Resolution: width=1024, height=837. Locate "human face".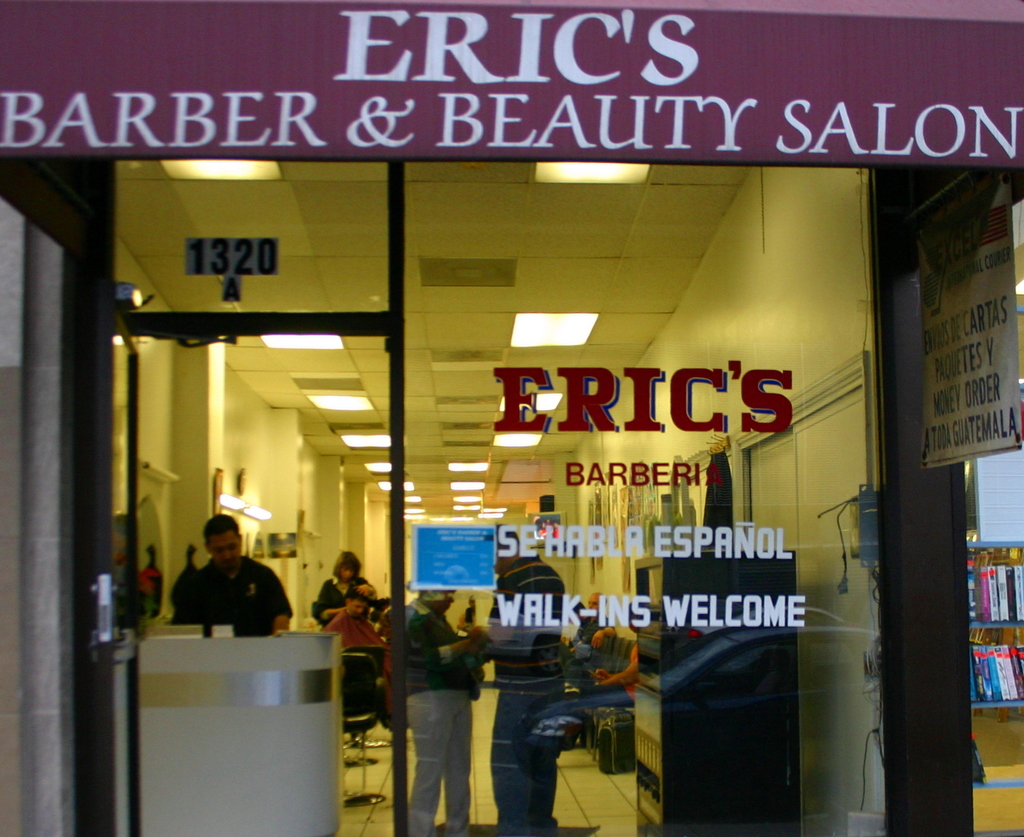
[left=435, top=588, right=454, bottom=615].
